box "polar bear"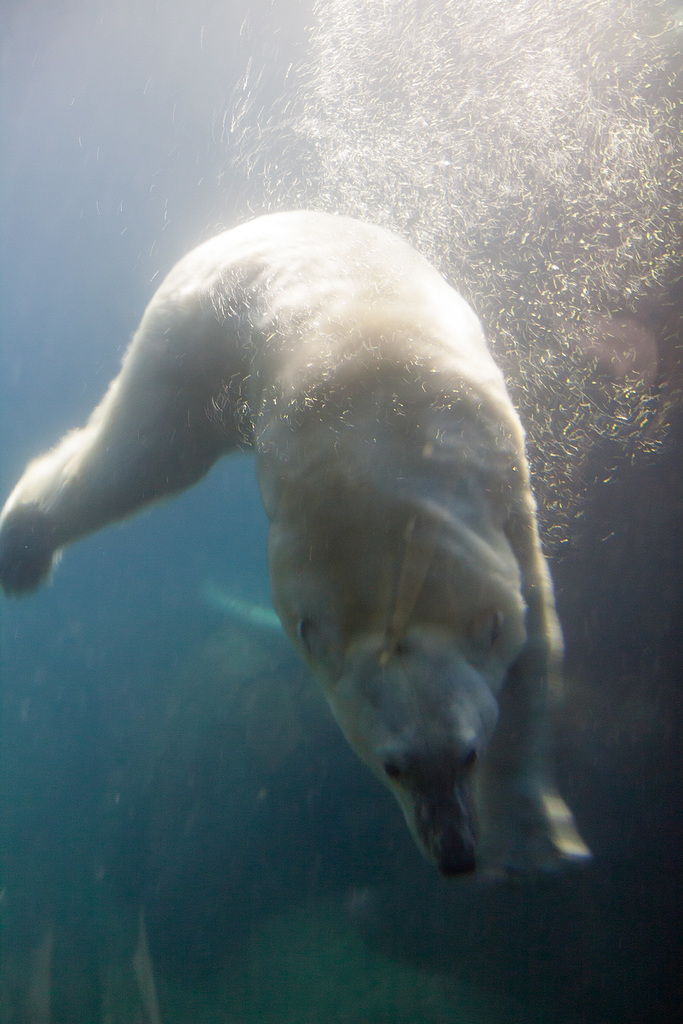
select_region(0, 202, 588, 874)
